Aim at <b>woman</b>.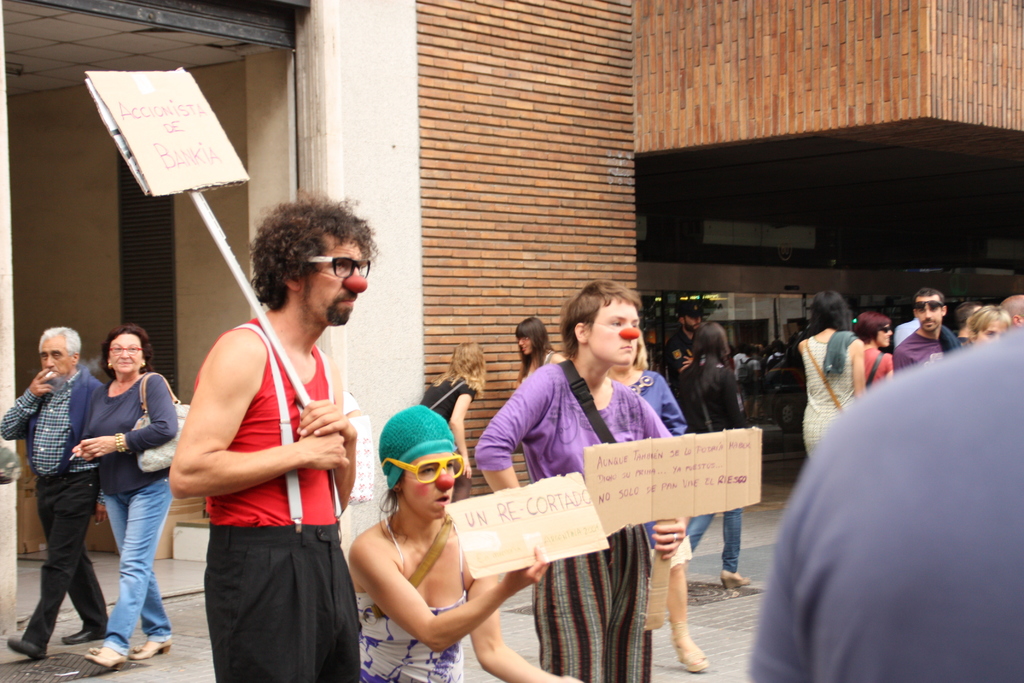
Aimed at x1=70, y1=328, x2=184, y2=668.
